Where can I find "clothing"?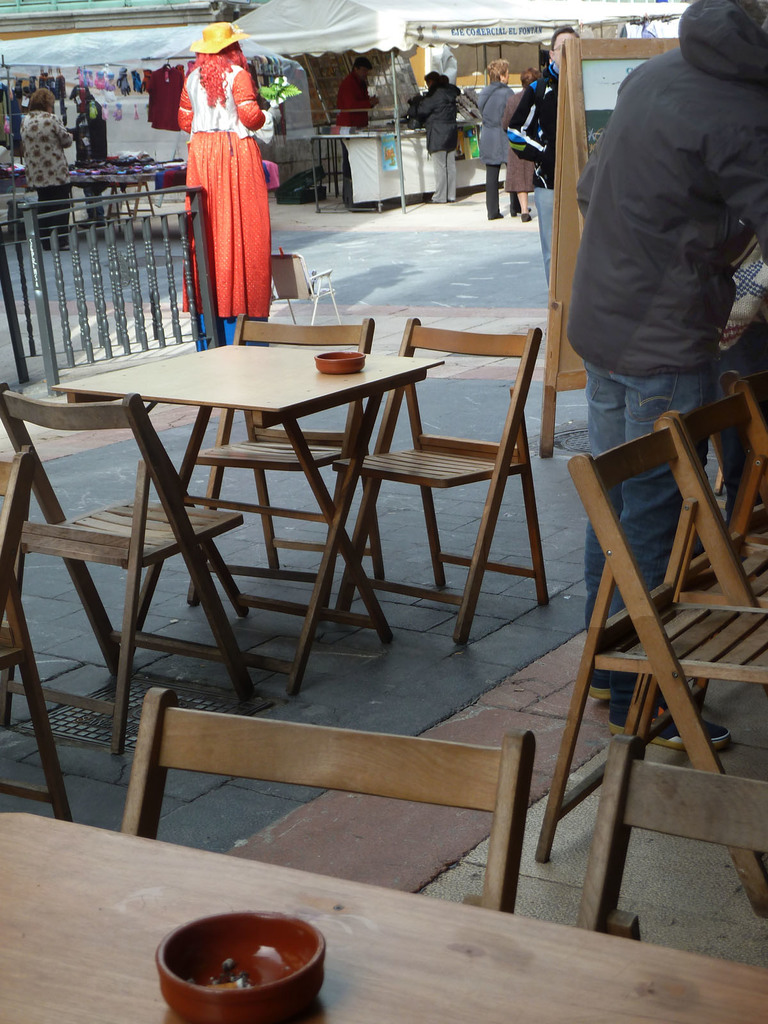
You can find it at [left=131, top=63, right=173, bottom=129].
